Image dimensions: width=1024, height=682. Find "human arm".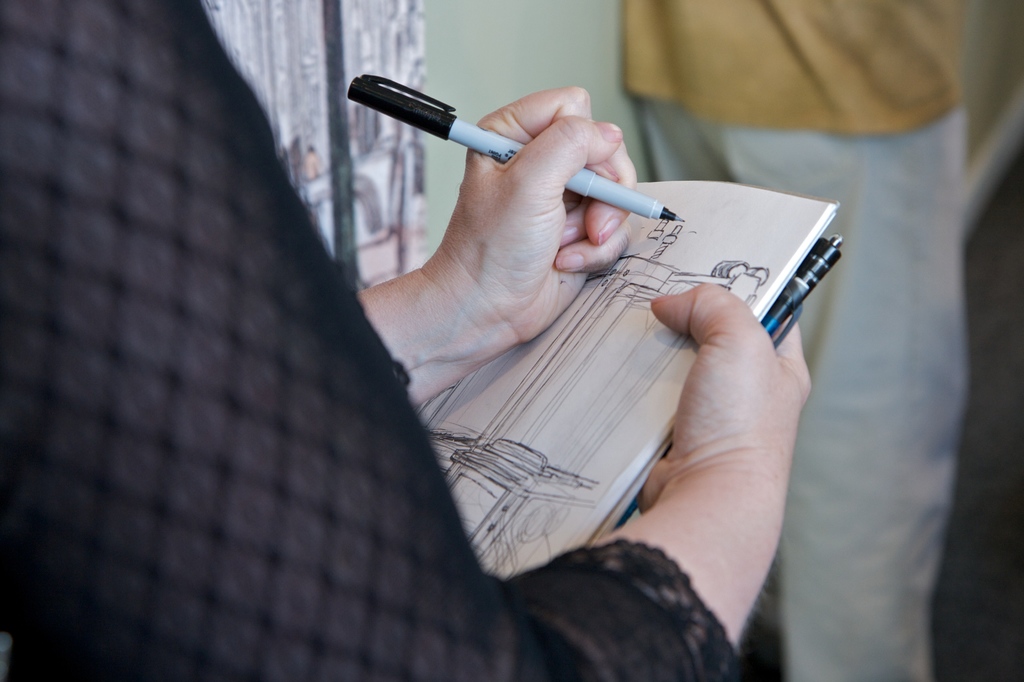
box(0, 3, 794, 681).
